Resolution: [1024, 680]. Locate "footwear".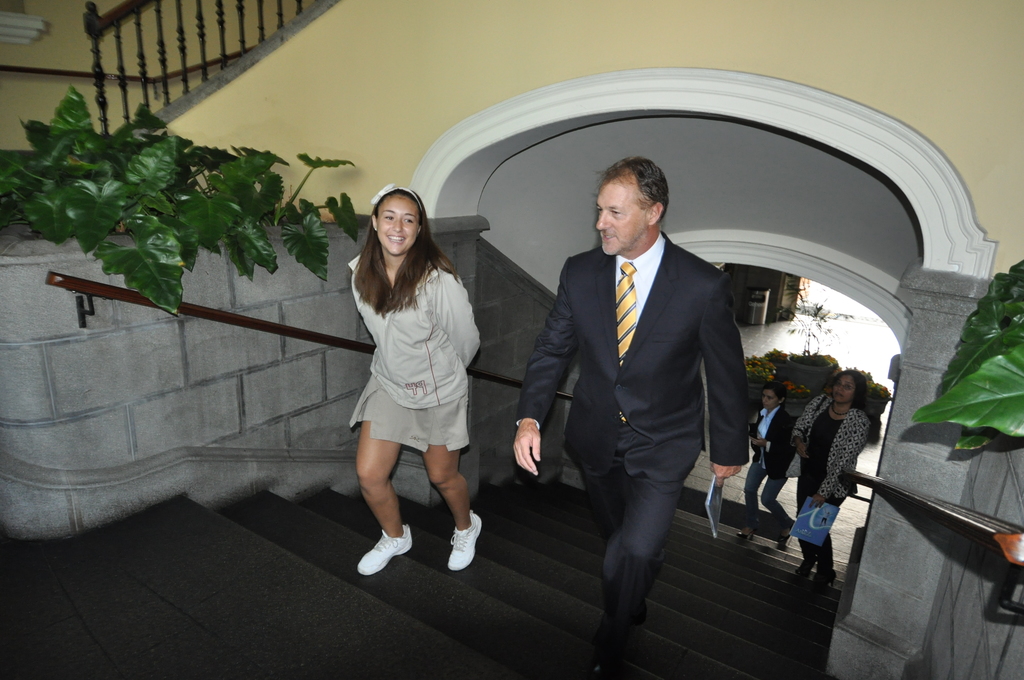
[738,527,757,539].
